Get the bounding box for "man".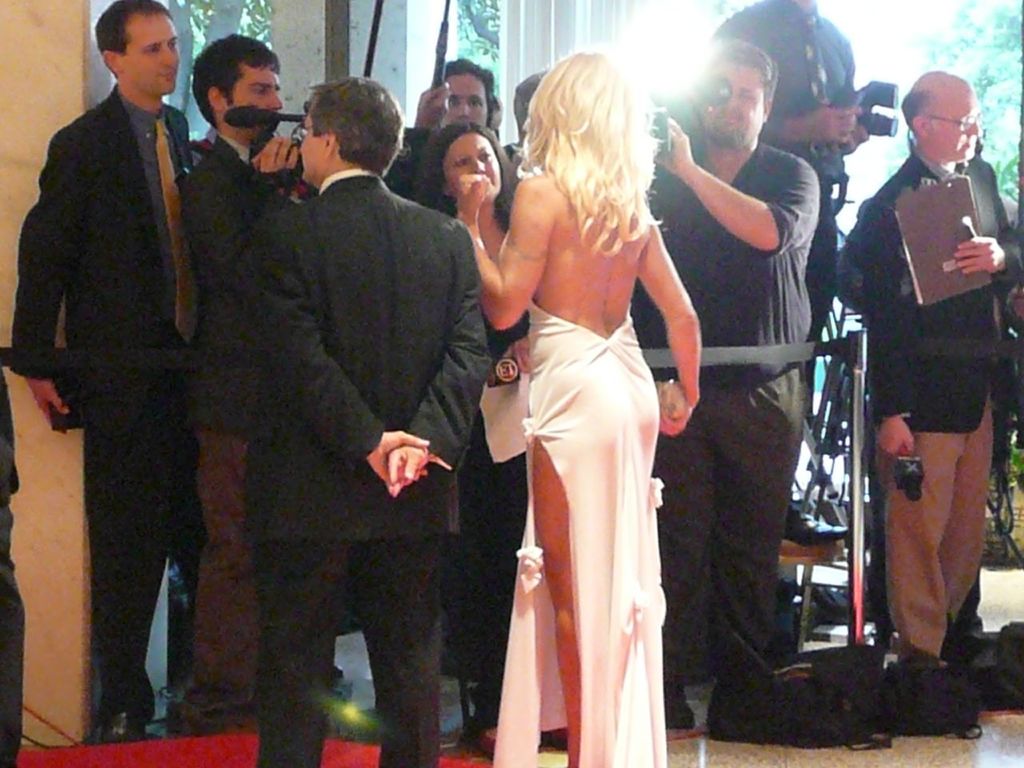
(178,31,321,719).
